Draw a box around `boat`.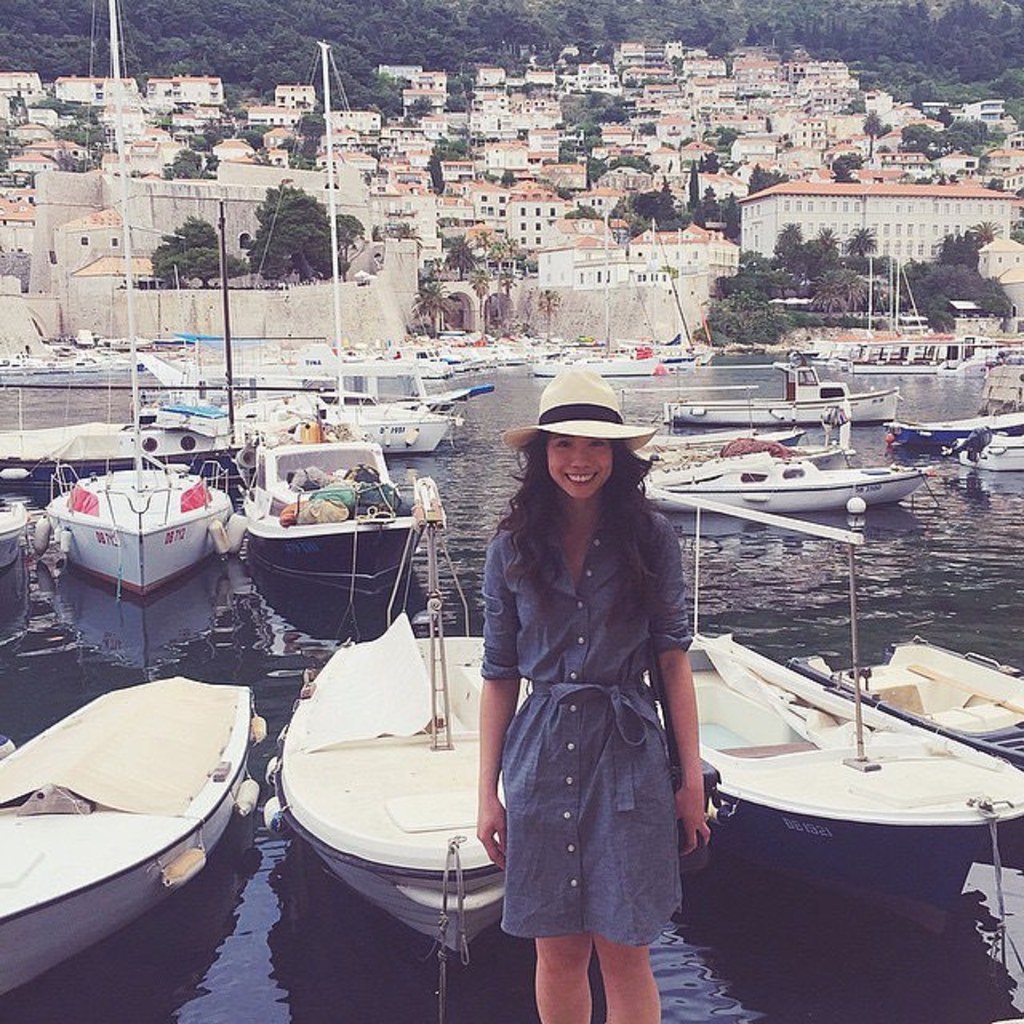
bbox=(662, 363, 902, 434).
